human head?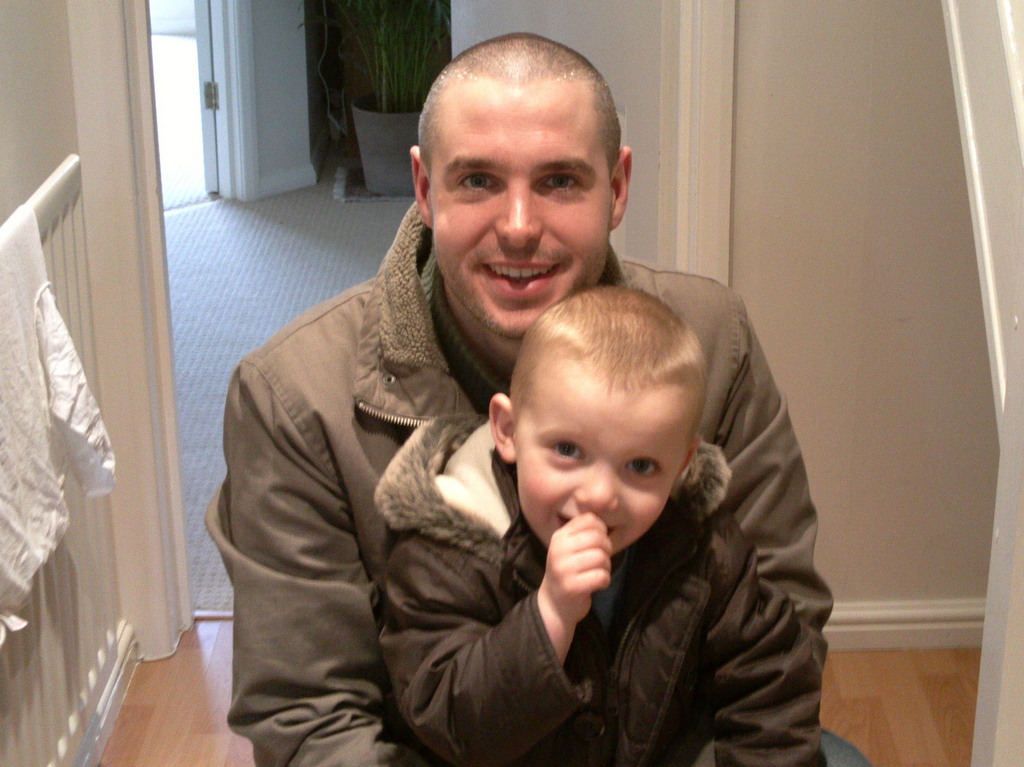
left=495, top=277, right=724, bottom=579
